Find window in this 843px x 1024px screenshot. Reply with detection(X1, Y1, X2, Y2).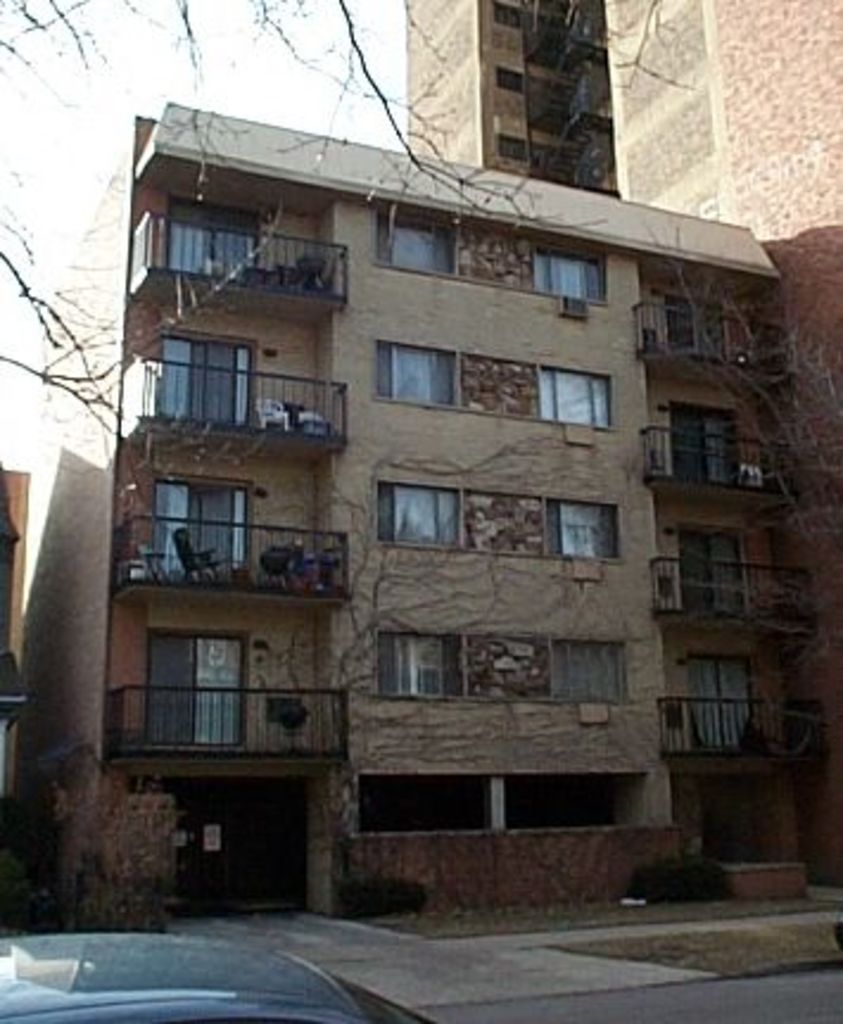
detection(380, 627, 473, 701).
